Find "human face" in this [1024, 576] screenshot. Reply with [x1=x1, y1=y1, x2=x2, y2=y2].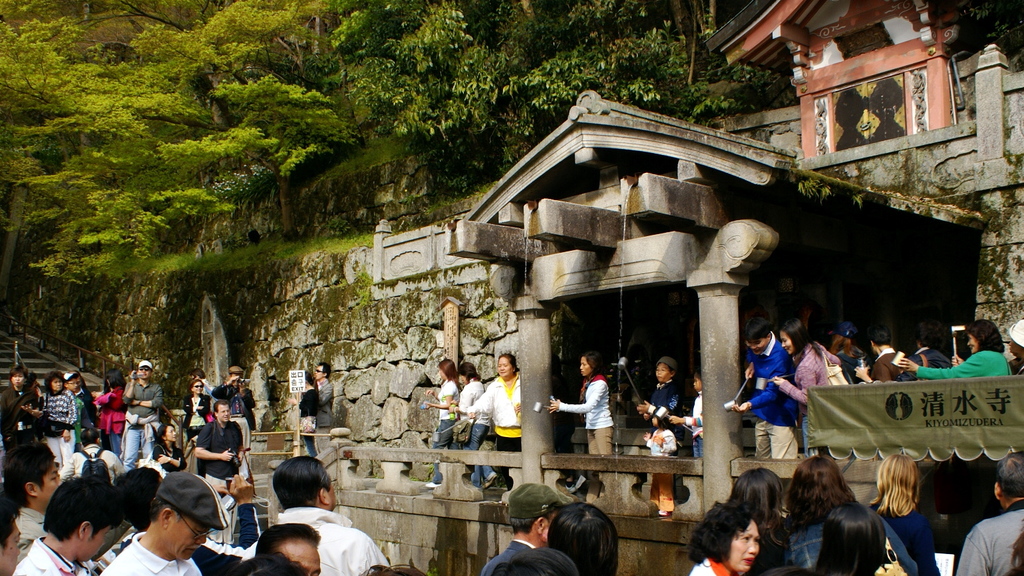
[x1=41, y1=464, x2=58, y2=502].
